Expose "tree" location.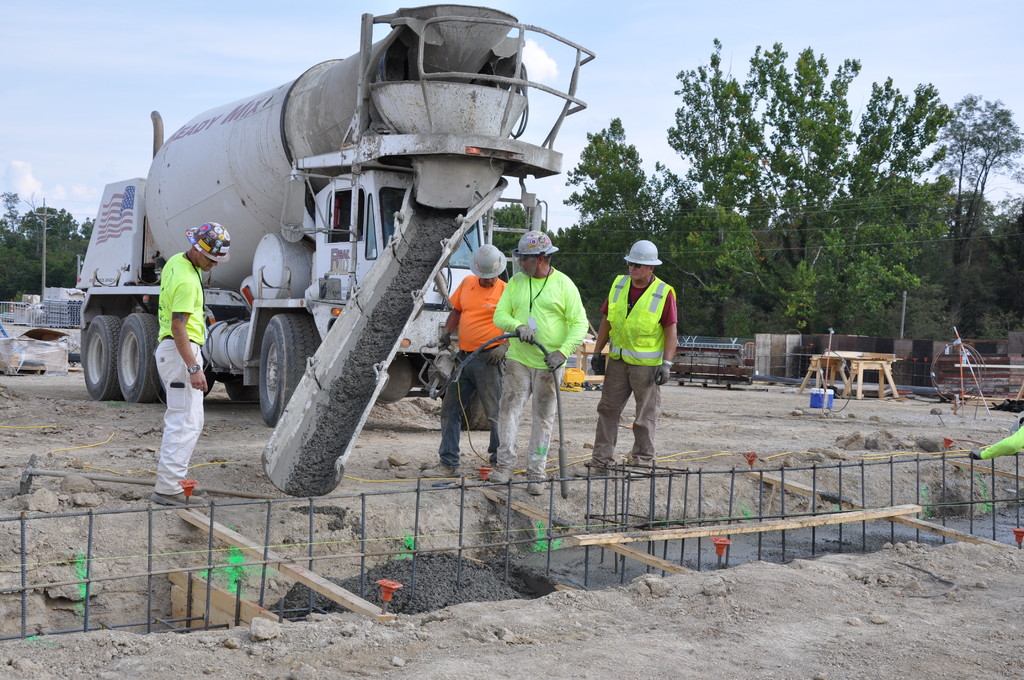
Exposed at bbox(943, 88, 1023, 338).
